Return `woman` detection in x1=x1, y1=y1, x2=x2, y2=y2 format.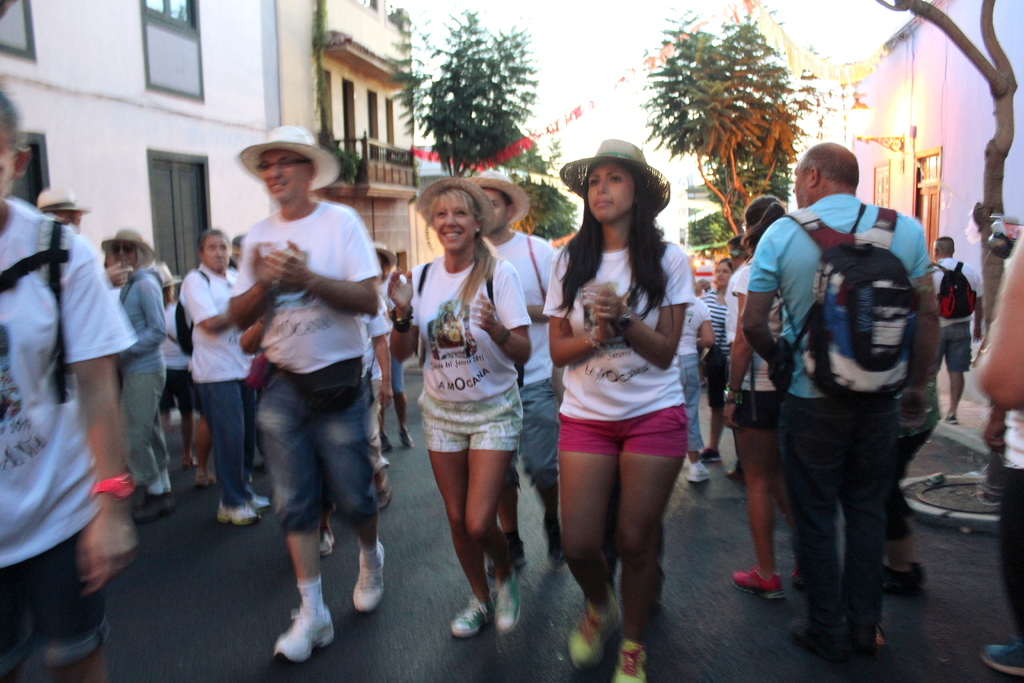
x1=384, y1=179, x2=536, y2=630.
